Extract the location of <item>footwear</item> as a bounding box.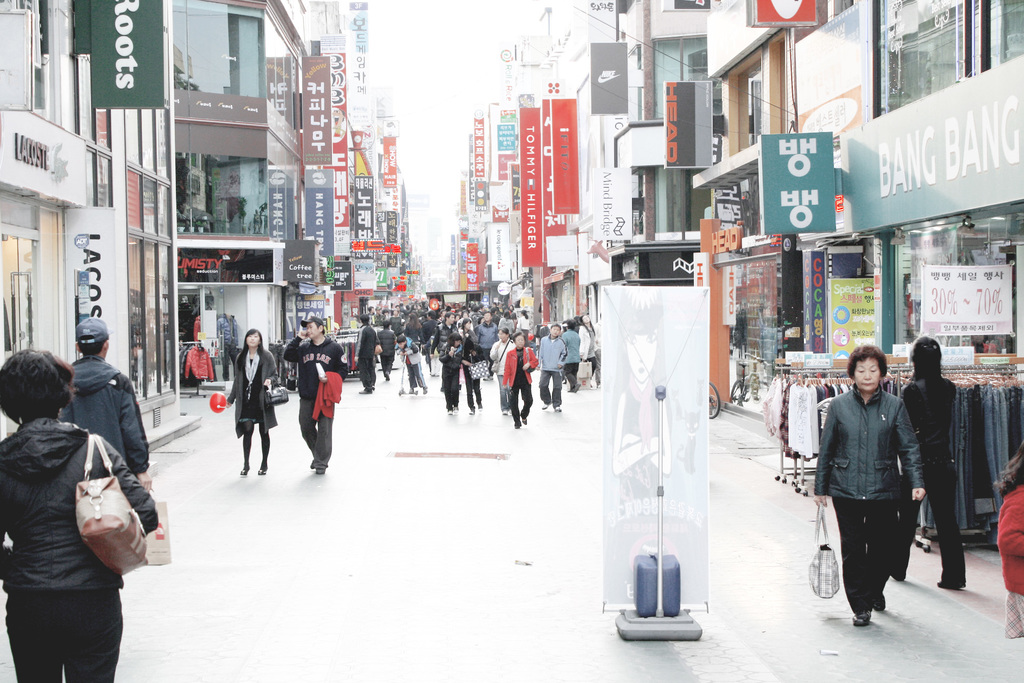
483, 376, 492, 380.
